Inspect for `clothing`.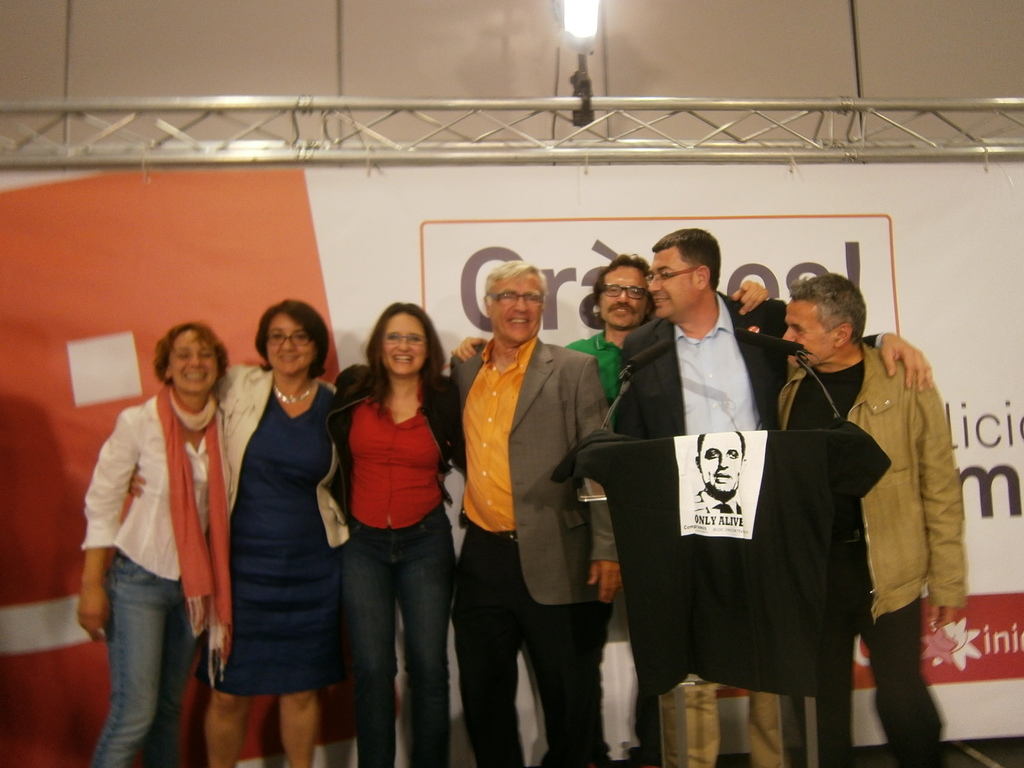
Inspection: <box>338,359,449,765</box>.
